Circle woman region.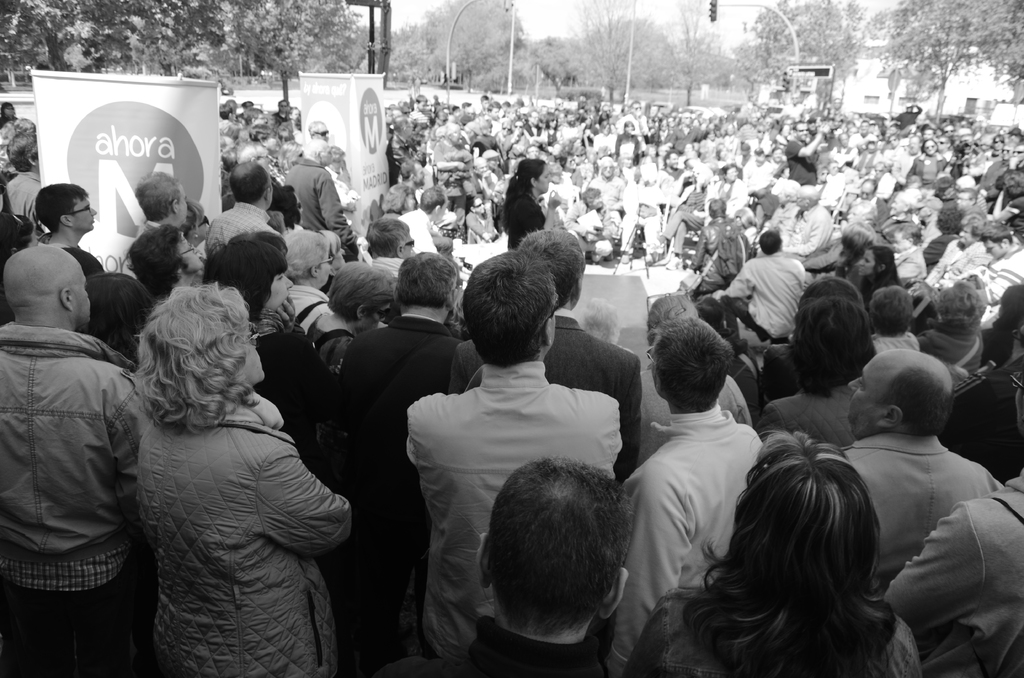
Region: box=[463, 191, 496, 252].
